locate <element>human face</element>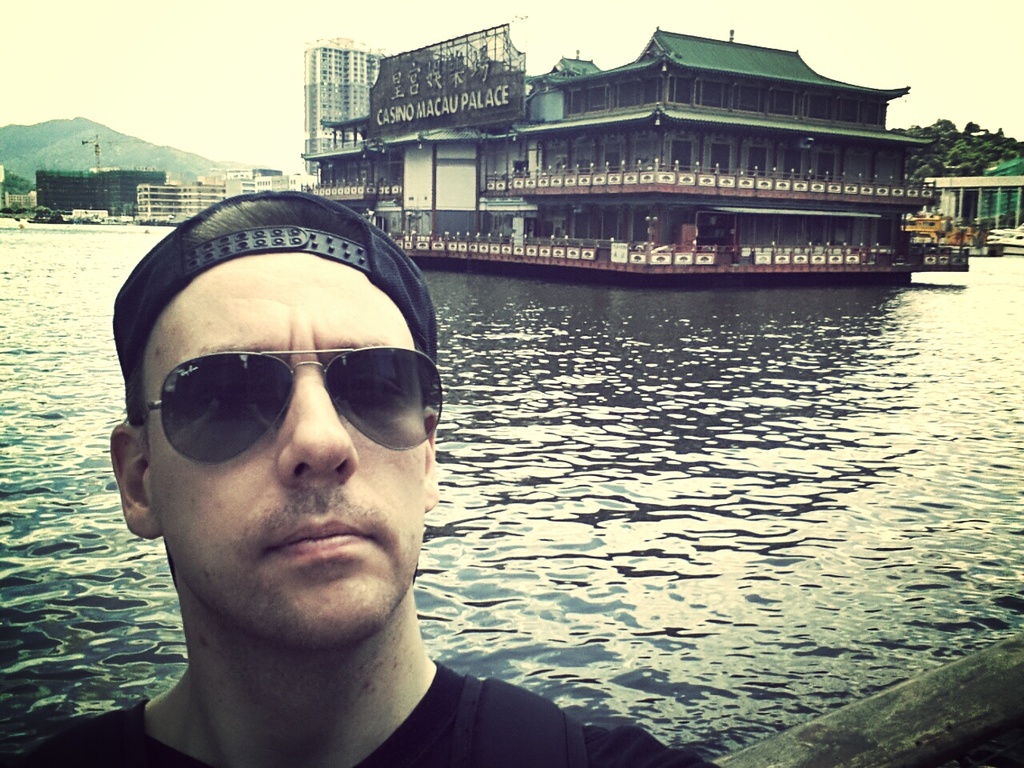
box(125, 250, 429, 645)
